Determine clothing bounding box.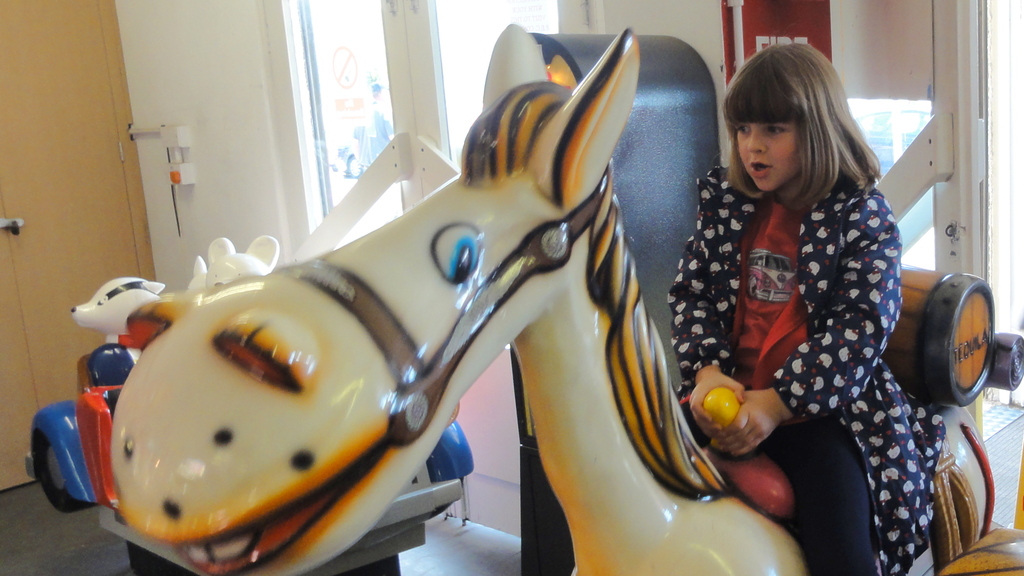
Determined: box=[668, 99, 953, 575].
